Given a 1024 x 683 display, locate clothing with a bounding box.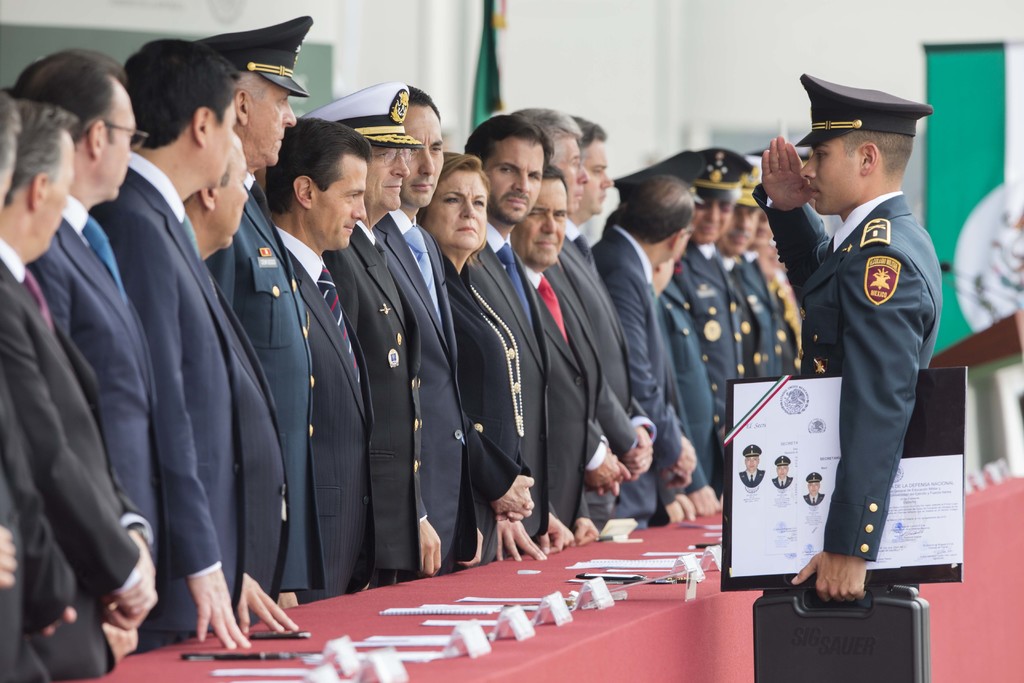
Located: <box>20,180,149,562</box>.
